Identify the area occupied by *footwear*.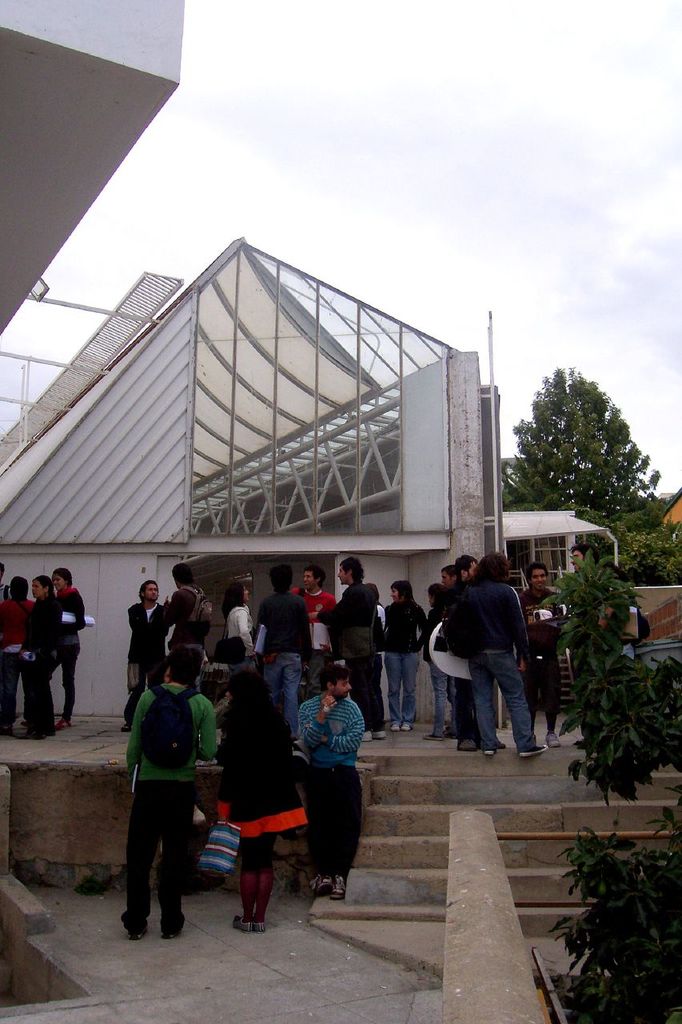
Area: <bbox>364, 730, 373, 742</bbox>.
